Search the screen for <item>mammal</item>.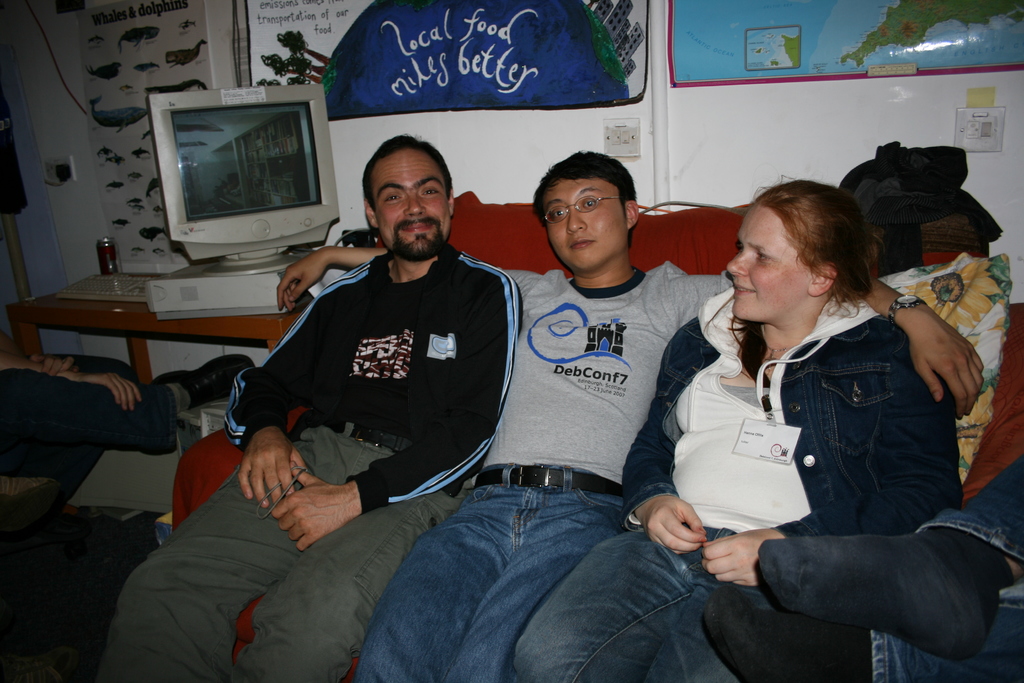
Found at region(97, 138, 511, 675).
